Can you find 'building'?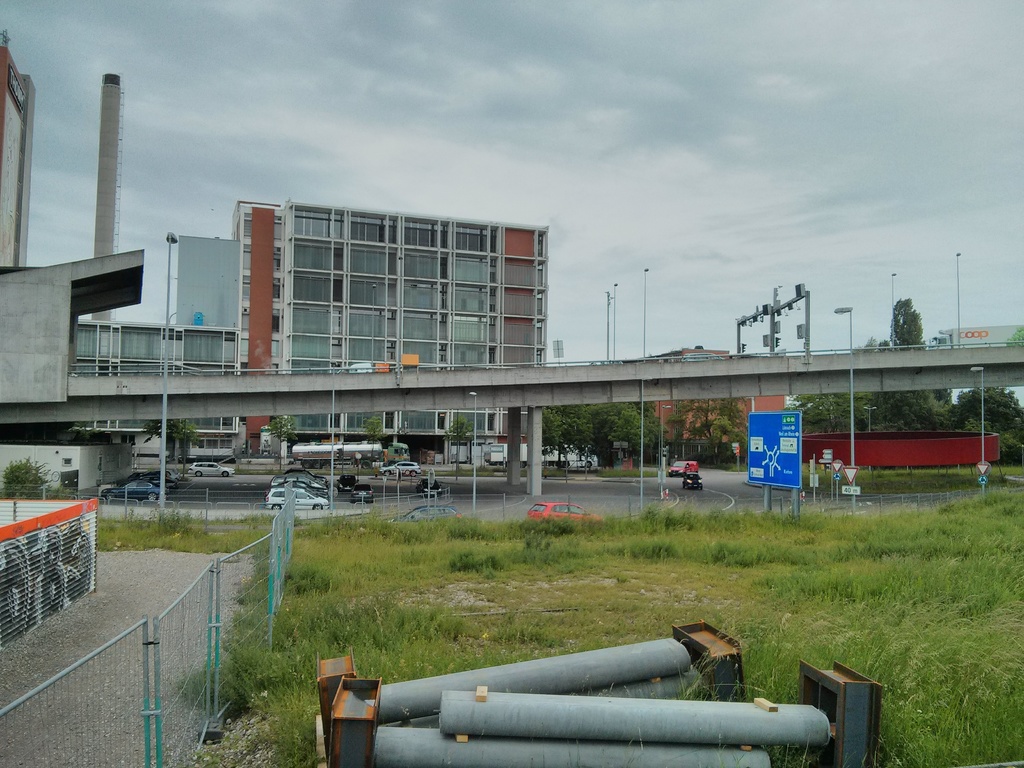
Yes, bounding box: box(0, 26, 137, 490).
